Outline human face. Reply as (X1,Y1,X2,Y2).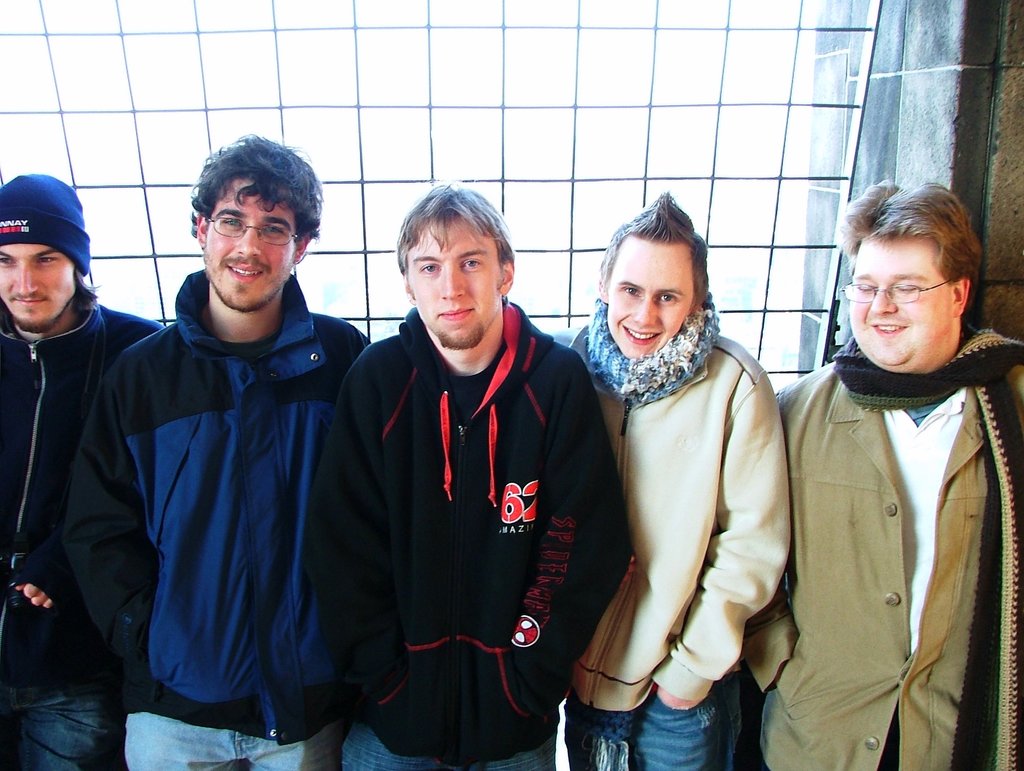
(415,223,506,363).
